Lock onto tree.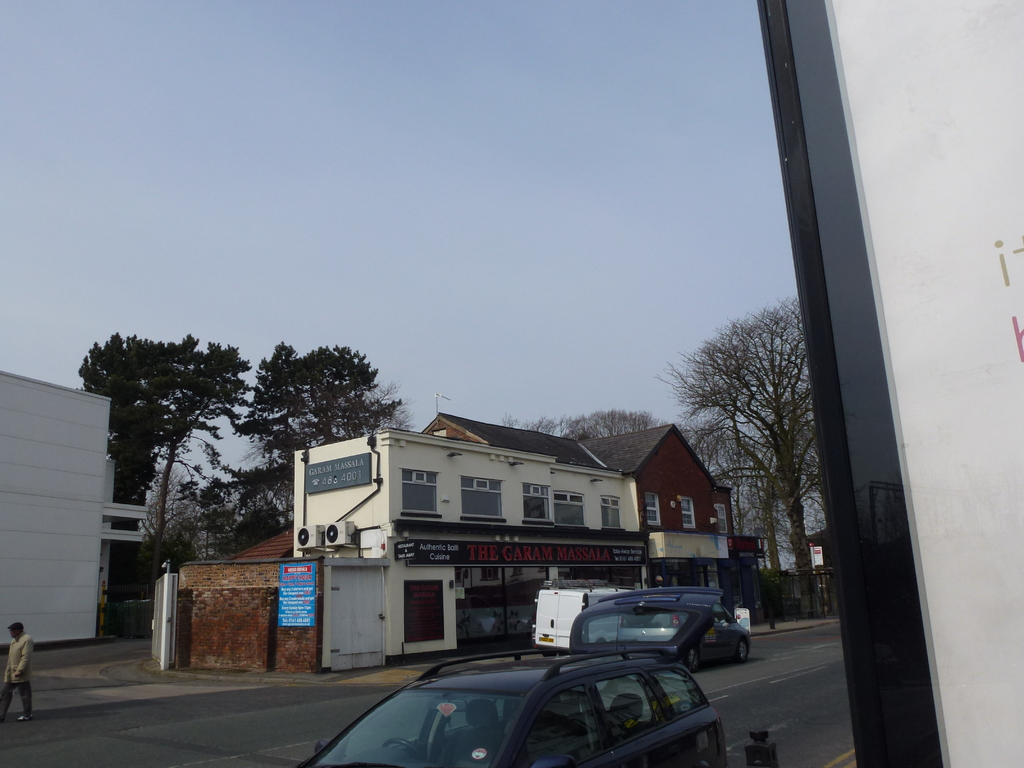
Locked: {"x1": 86, "y1": 329, "x2": 255, "y2": 573}.
